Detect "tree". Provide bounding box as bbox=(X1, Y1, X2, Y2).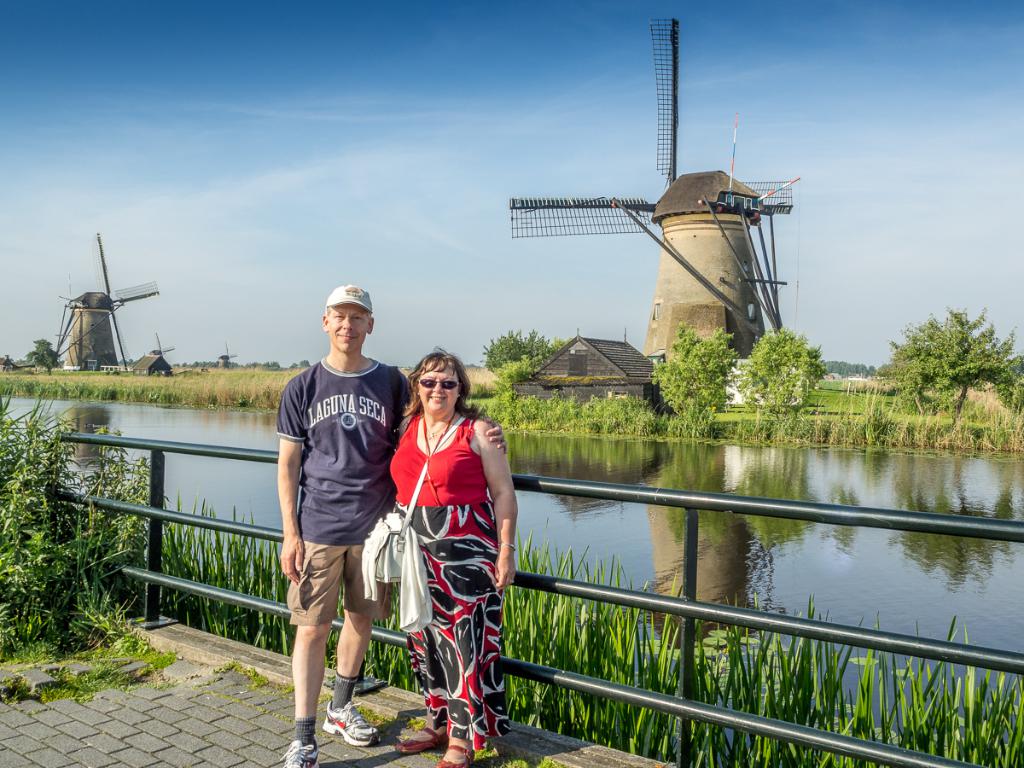
bbox=(887, 282, 1009, 432).
